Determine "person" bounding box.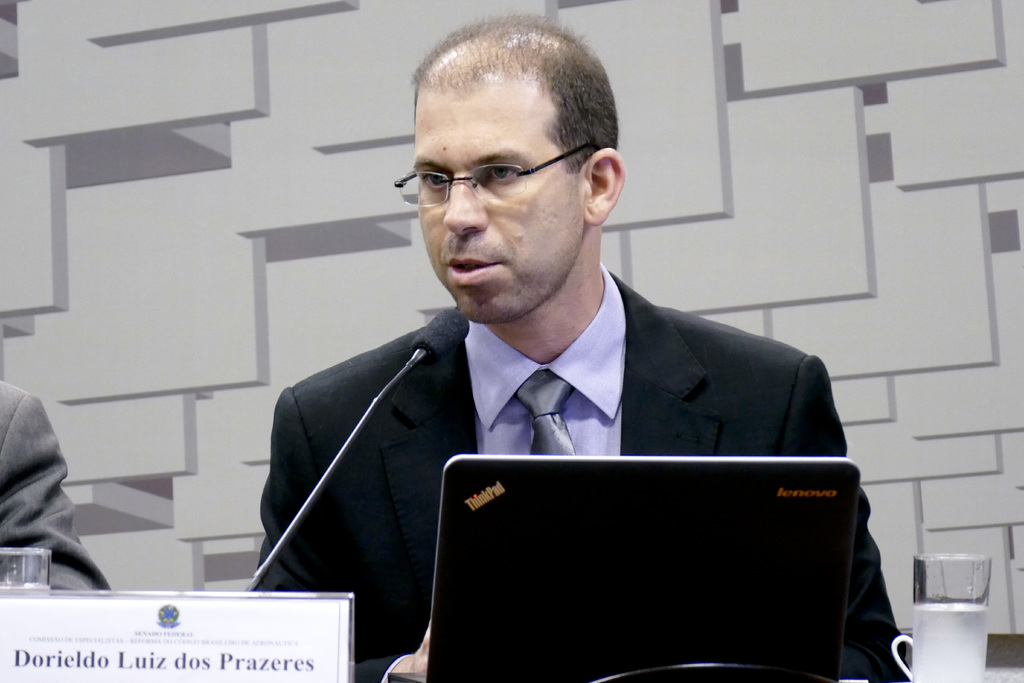
Determined: left=280, top=33, right=848, bottom=639.
